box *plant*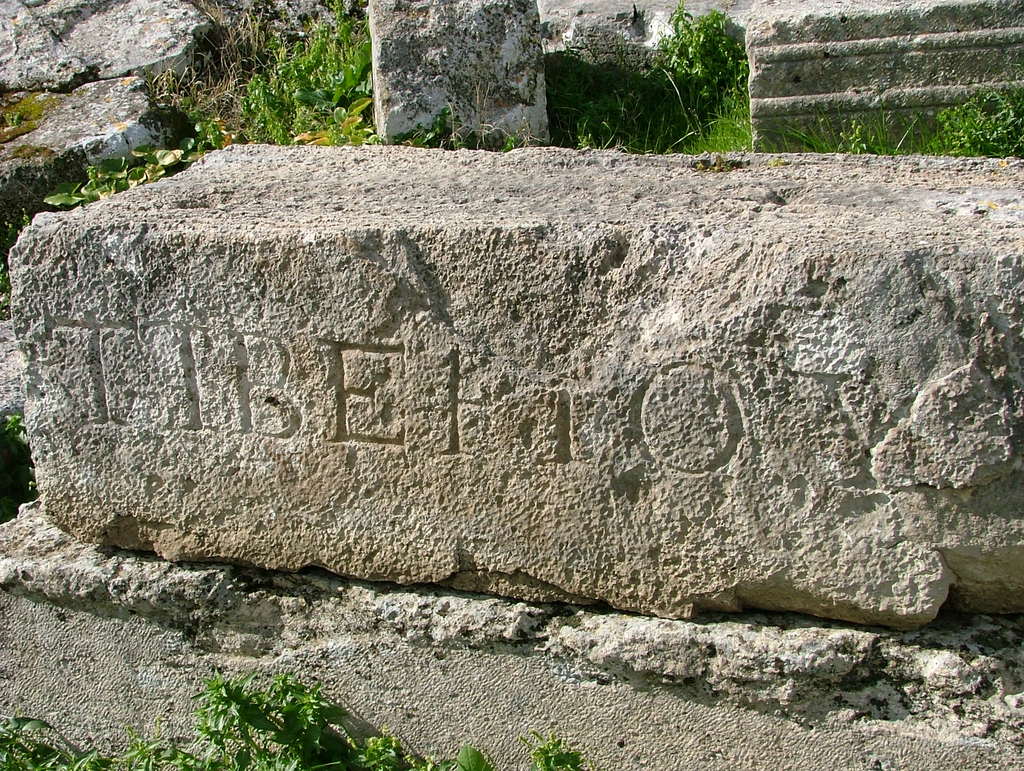
(123, 727, 185, 770)
